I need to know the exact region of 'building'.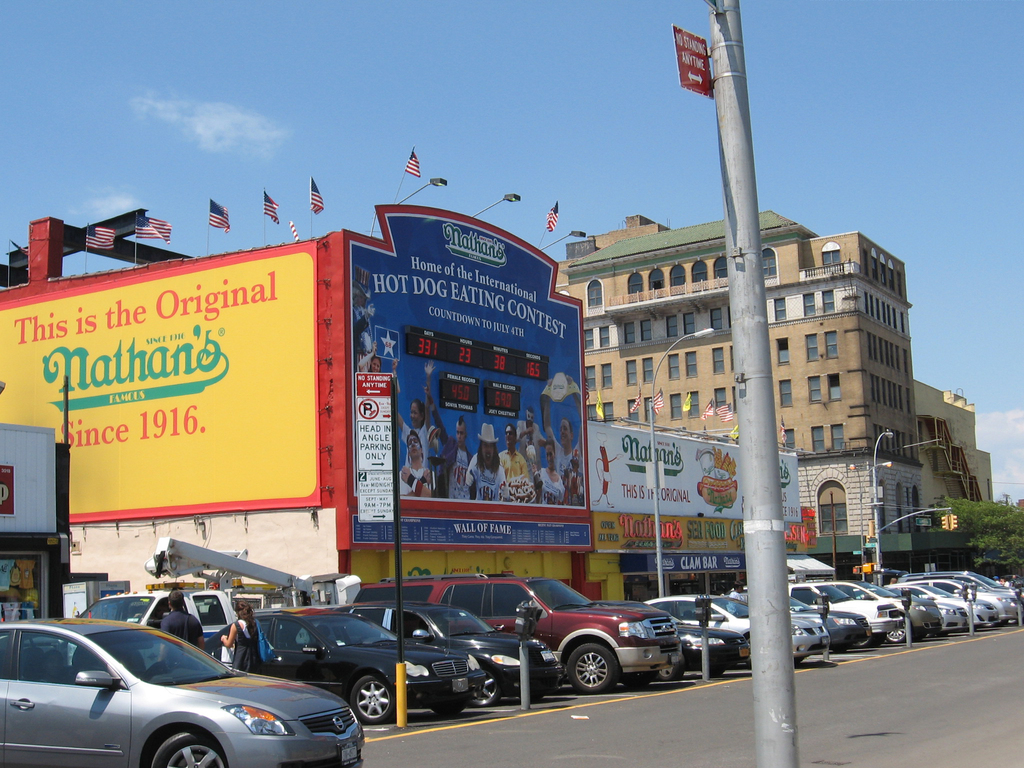
Region: {"x1": 911, "y1": 377, "x2": 991, "y2": 516}.
